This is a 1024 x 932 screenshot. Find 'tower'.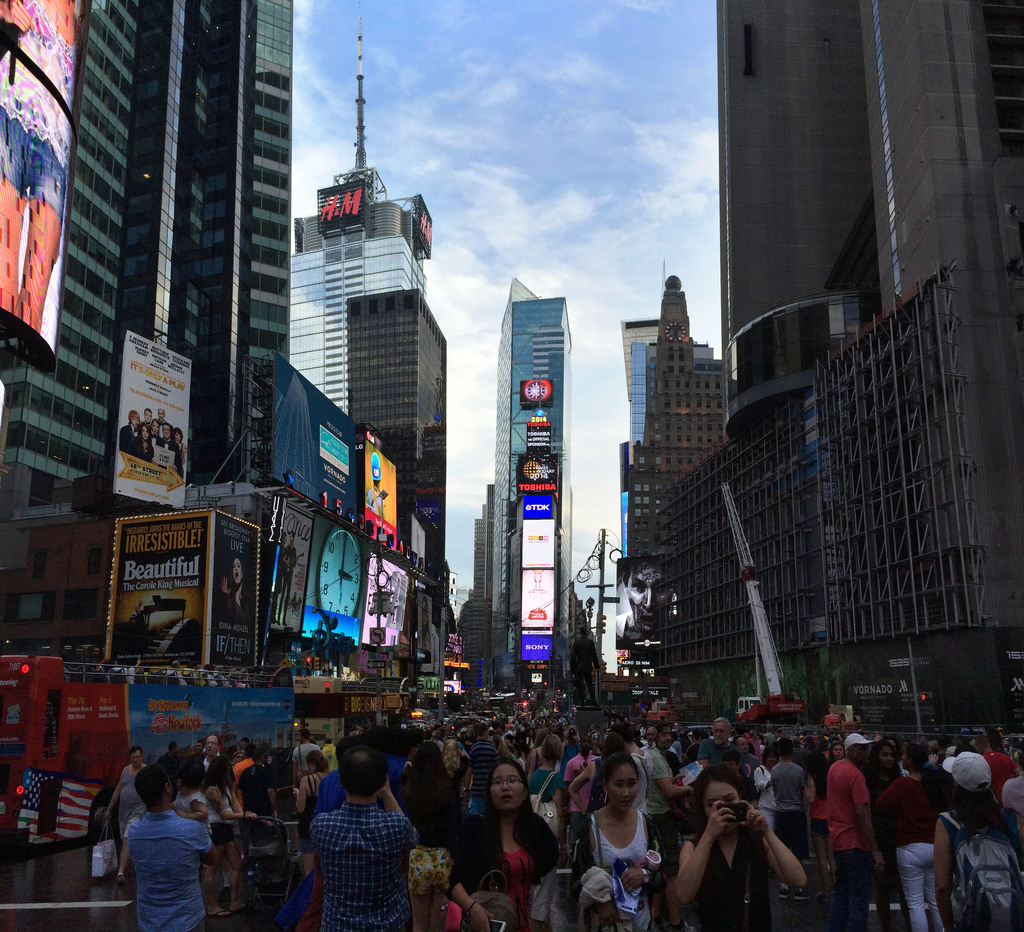
Bounding box: crop(292, 8, 432, 415).
